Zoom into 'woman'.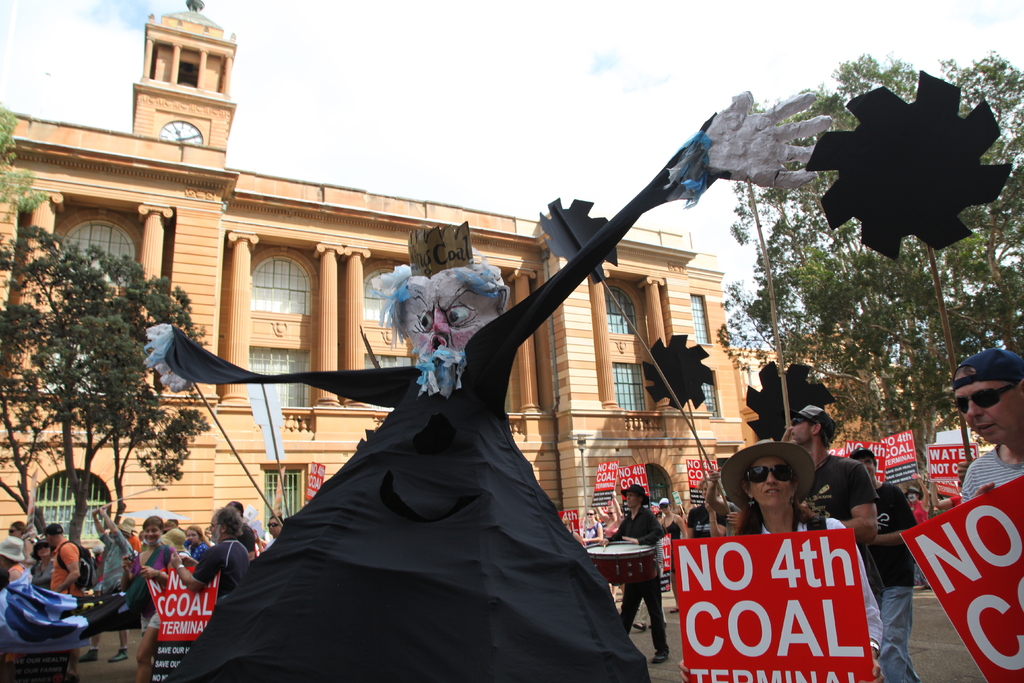
Zoom target: box=[184, 523, 208, 561].
